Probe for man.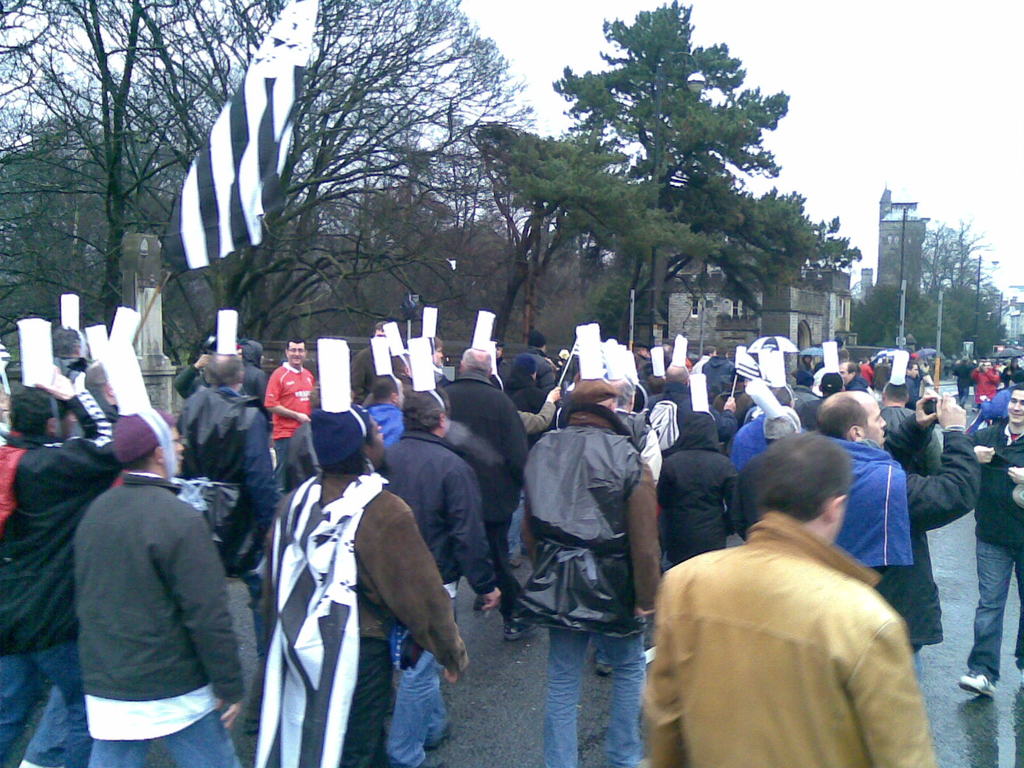
Probe result: Rect(661, 365, 742, 457).
